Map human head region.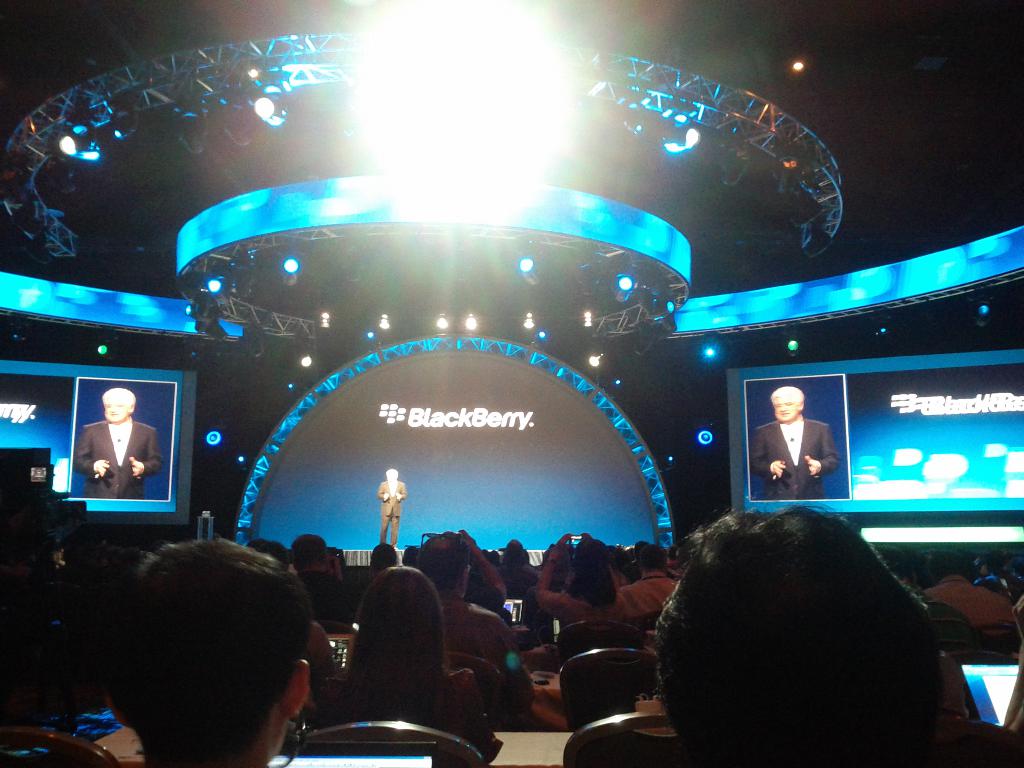
Mapped to {"left": 648, "top": 521, "right": 916, "bottom": 694}.
